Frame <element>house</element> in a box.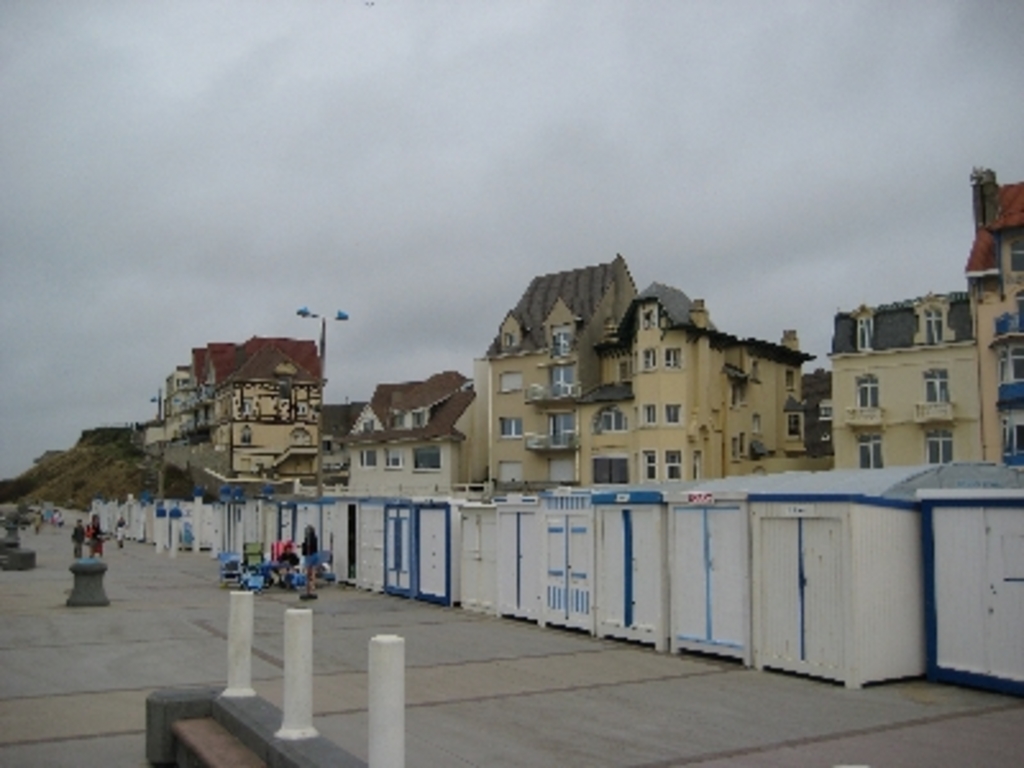
pyautogui.locateOnScreen(138, 338, 328, 494).
